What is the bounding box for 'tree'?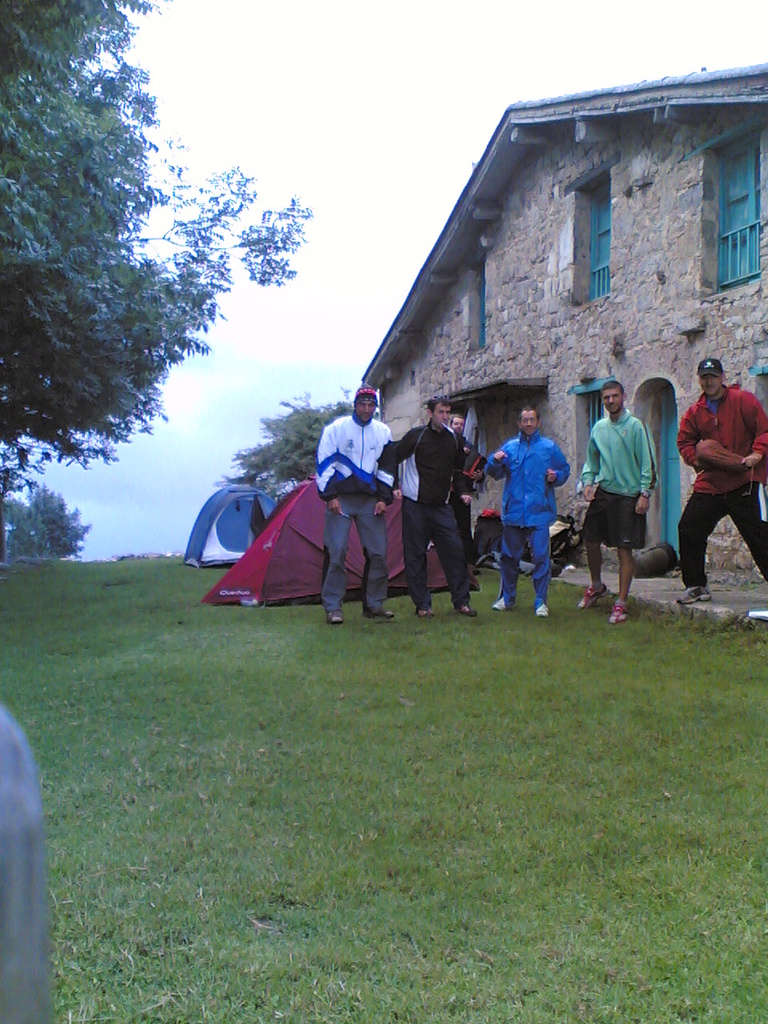
region(0, 484, 90, 574).
